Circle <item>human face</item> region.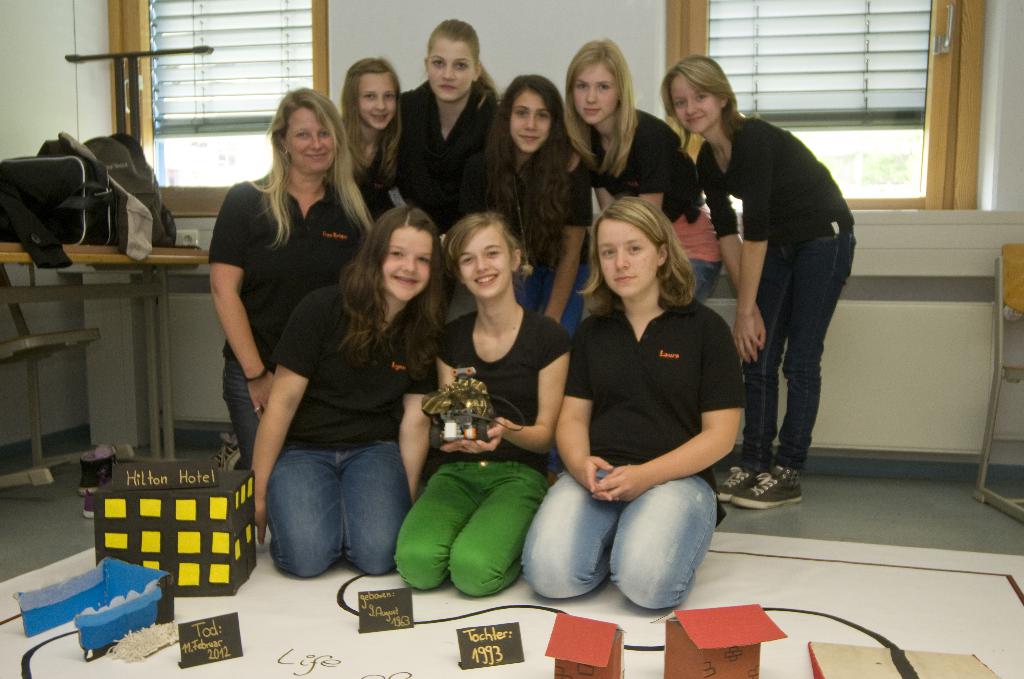
Region: (x1=425, y1=38, x2=472, y2=102).
